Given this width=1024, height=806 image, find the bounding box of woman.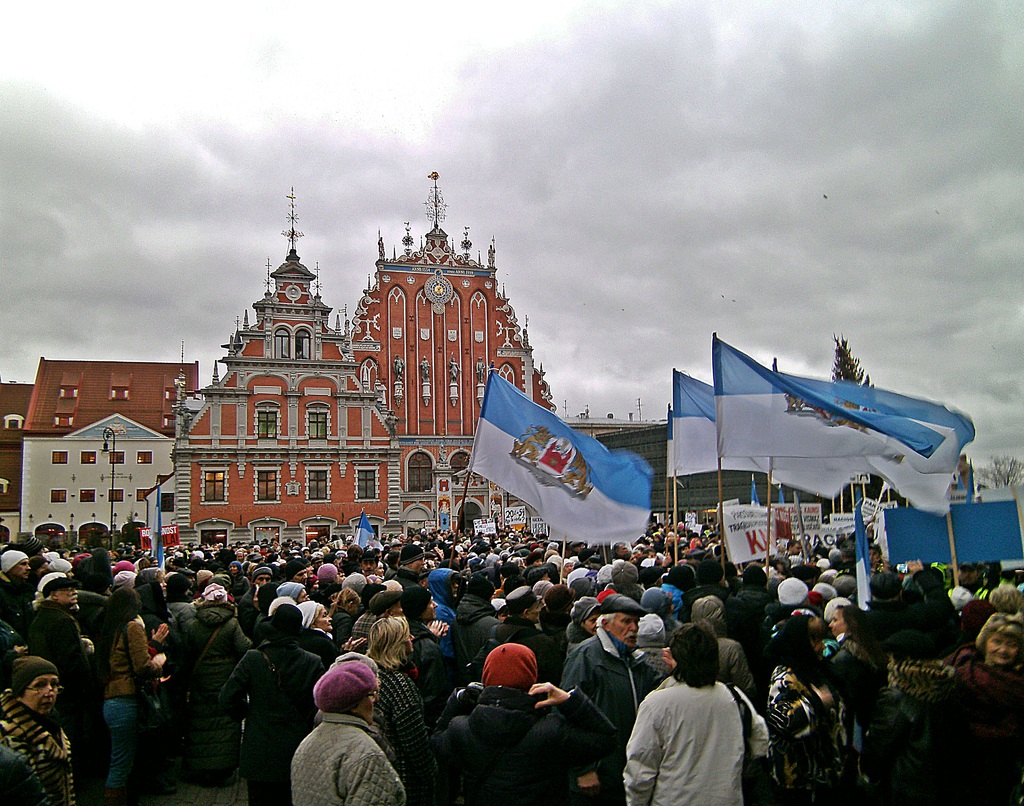
366:616:437:805.
